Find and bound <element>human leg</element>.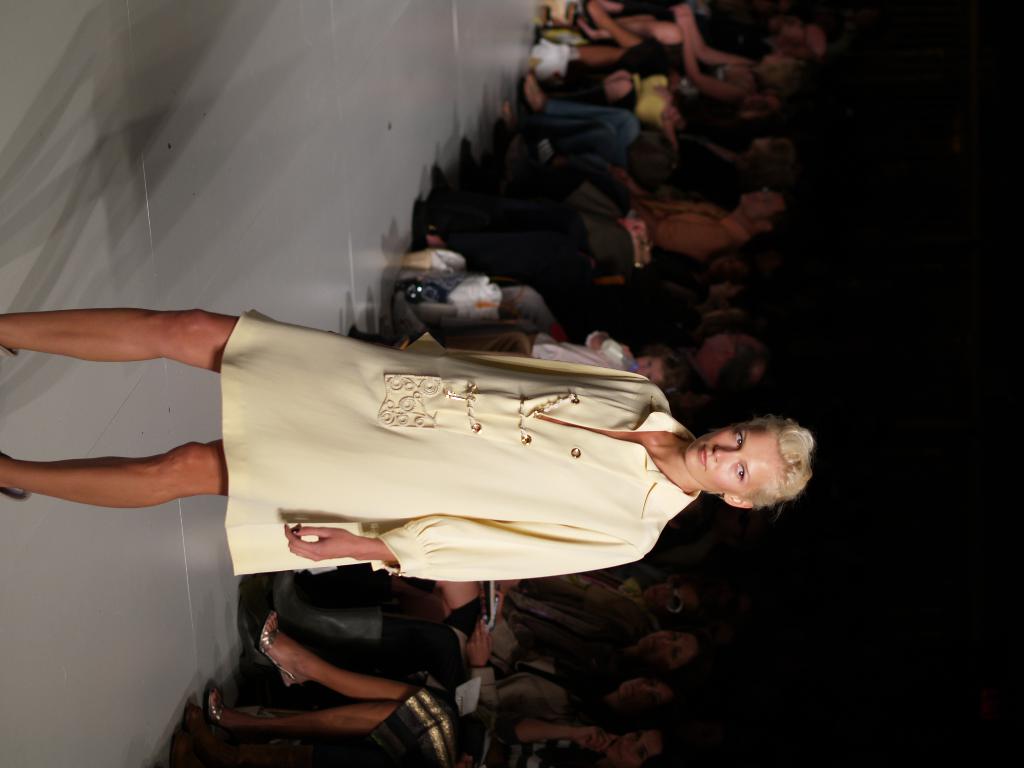
Bound: 273,602,424,700.
